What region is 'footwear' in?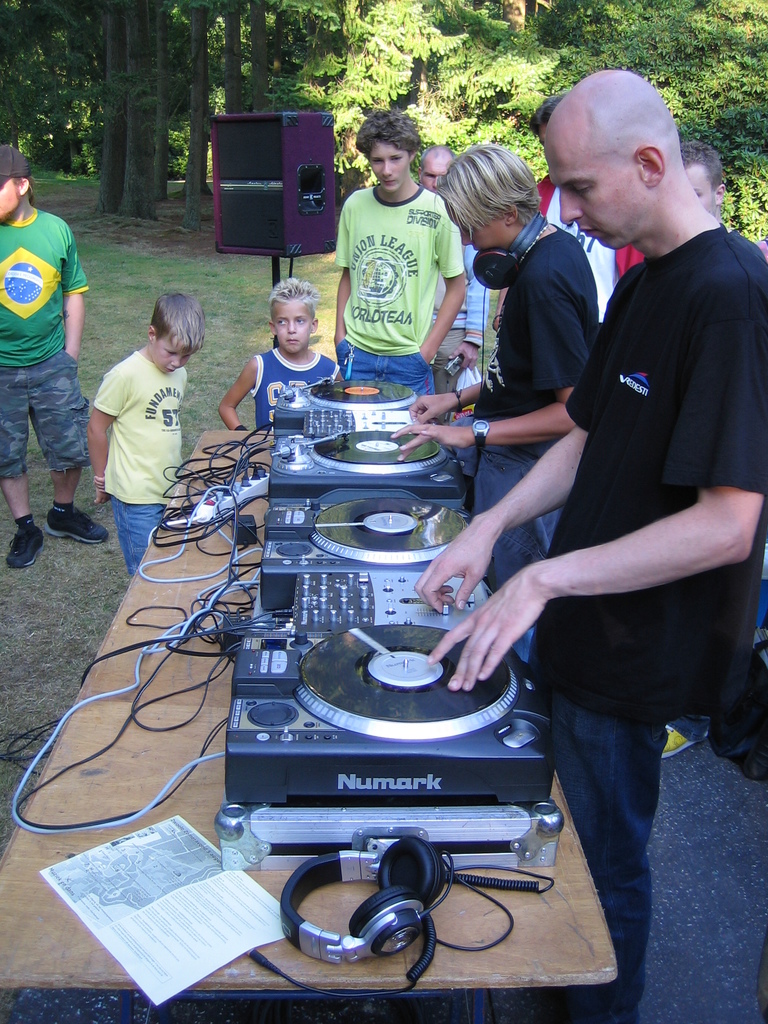
42/500/108/547.
